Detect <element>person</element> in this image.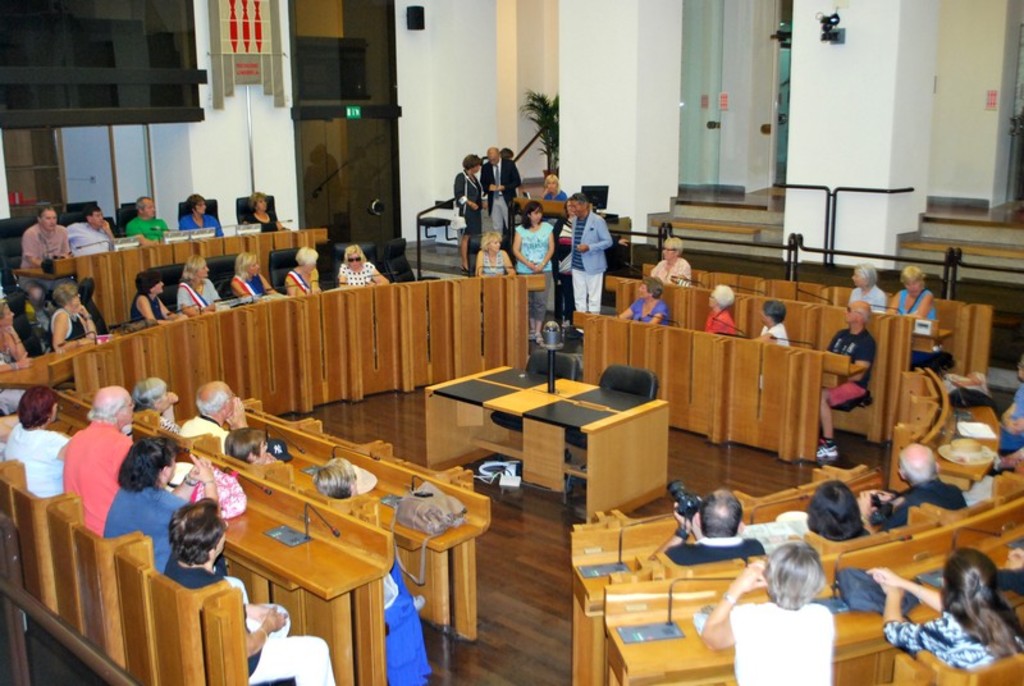
Detection: (512,211,561,343).
